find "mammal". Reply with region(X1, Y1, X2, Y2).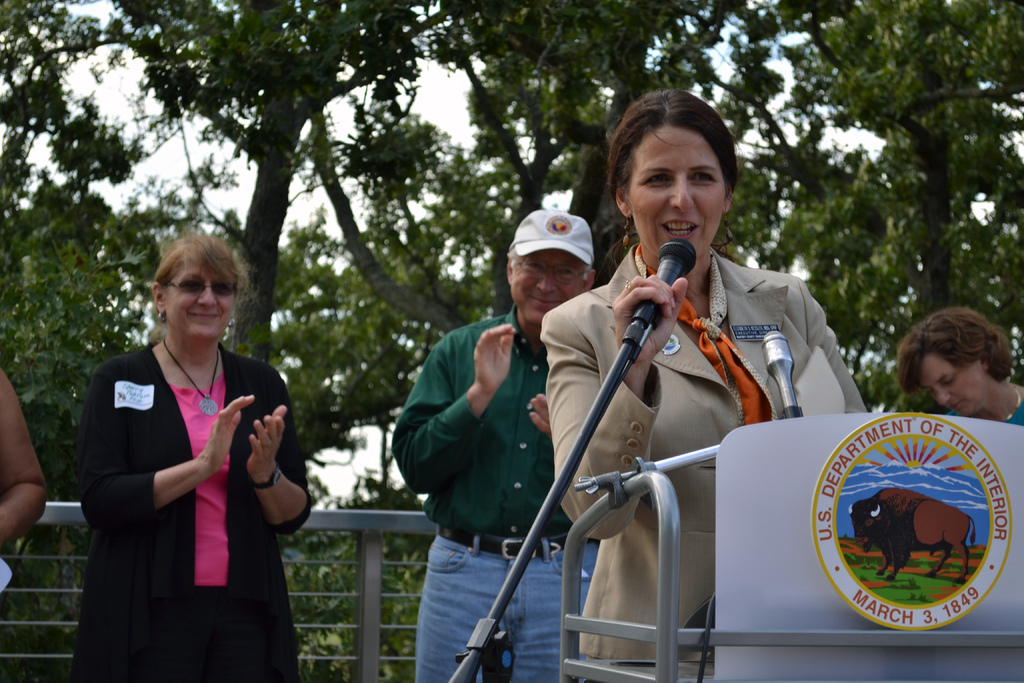
region(897, 308, 1023, 434).
